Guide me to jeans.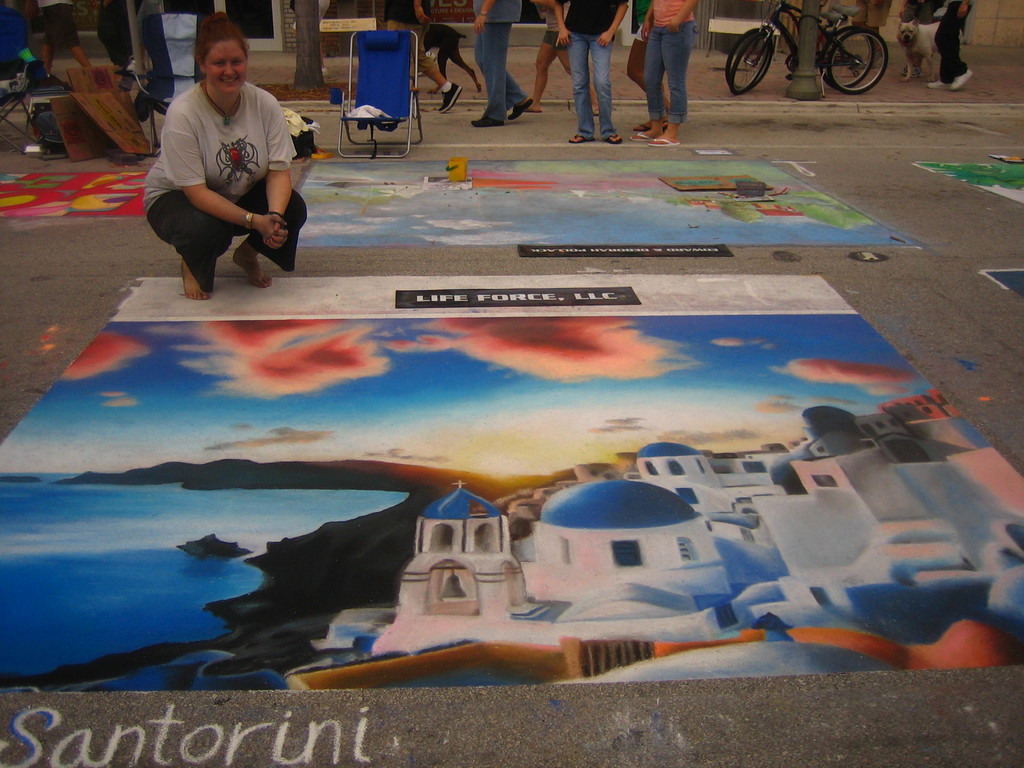
Guidance: <region>638, 14, 692, 124</region>.
